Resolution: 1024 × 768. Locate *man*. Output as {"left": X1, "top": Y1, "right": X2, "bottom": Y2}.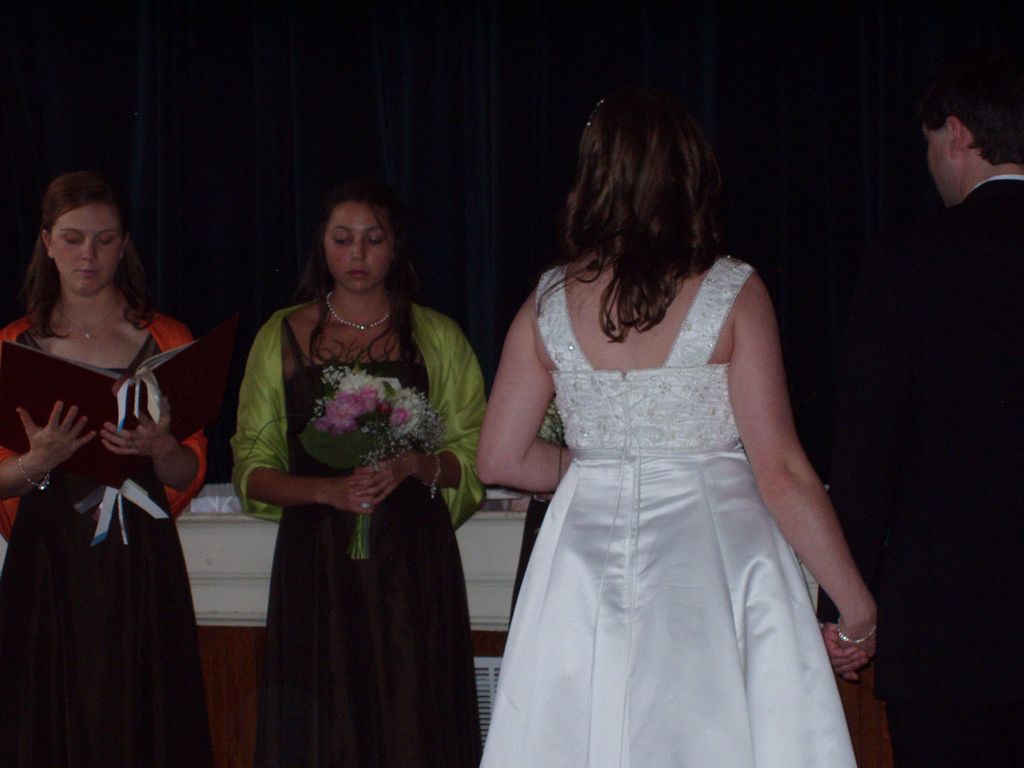
{"left": 818, "top": 80, "right": 1023, "bottom": 767}.
